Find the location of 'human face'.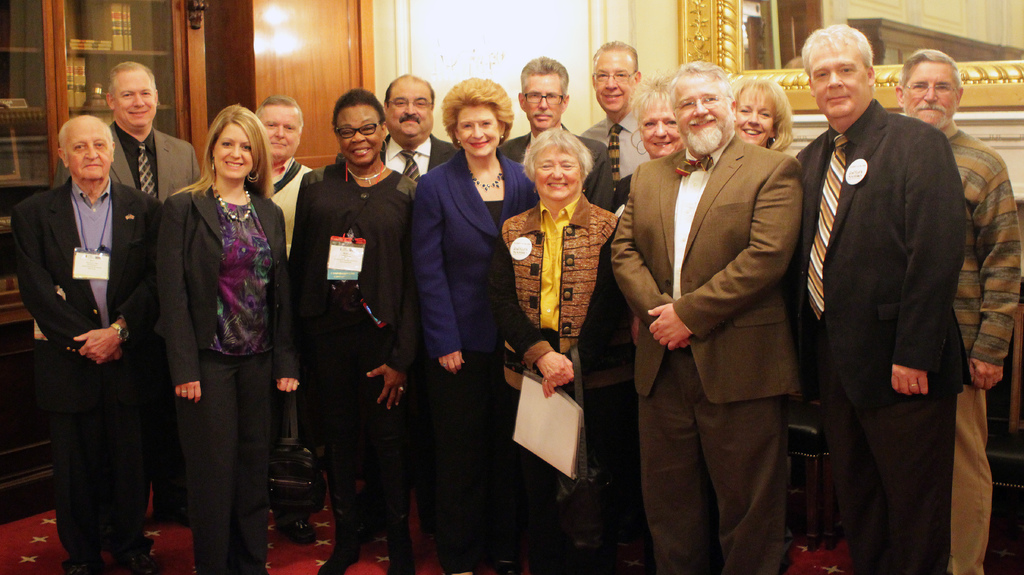
Location: region(336, 106, 382, 166).
